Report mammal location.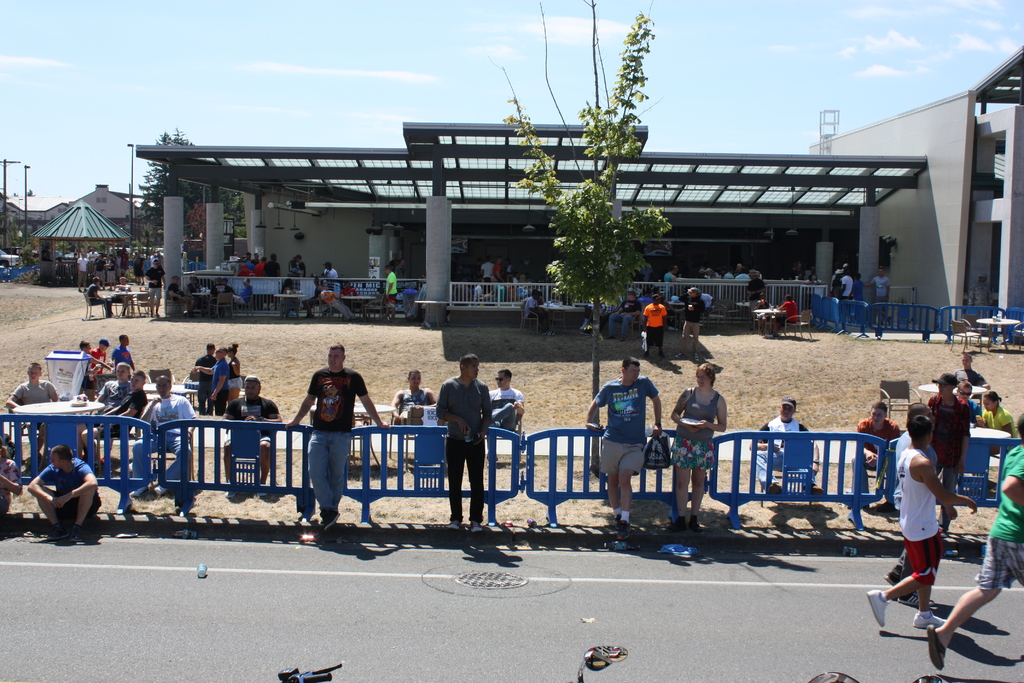
Report: l=319, t=280, r=355, b=322.
